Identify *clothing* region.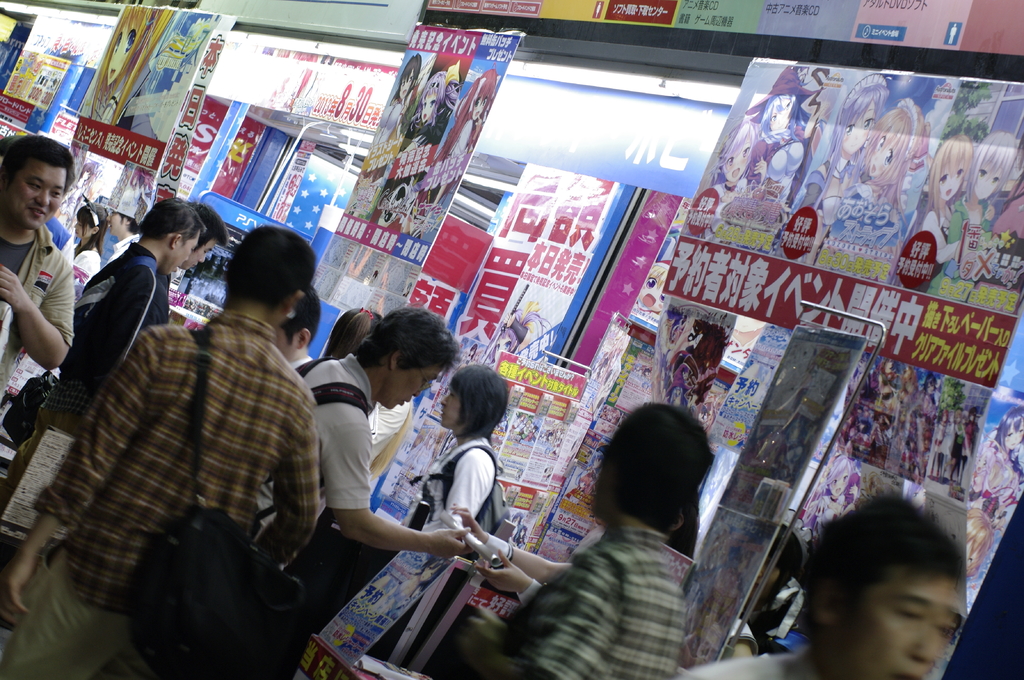
Region: {"left": 996, "top": 453, "right": 1020, "bottom": 510}.
